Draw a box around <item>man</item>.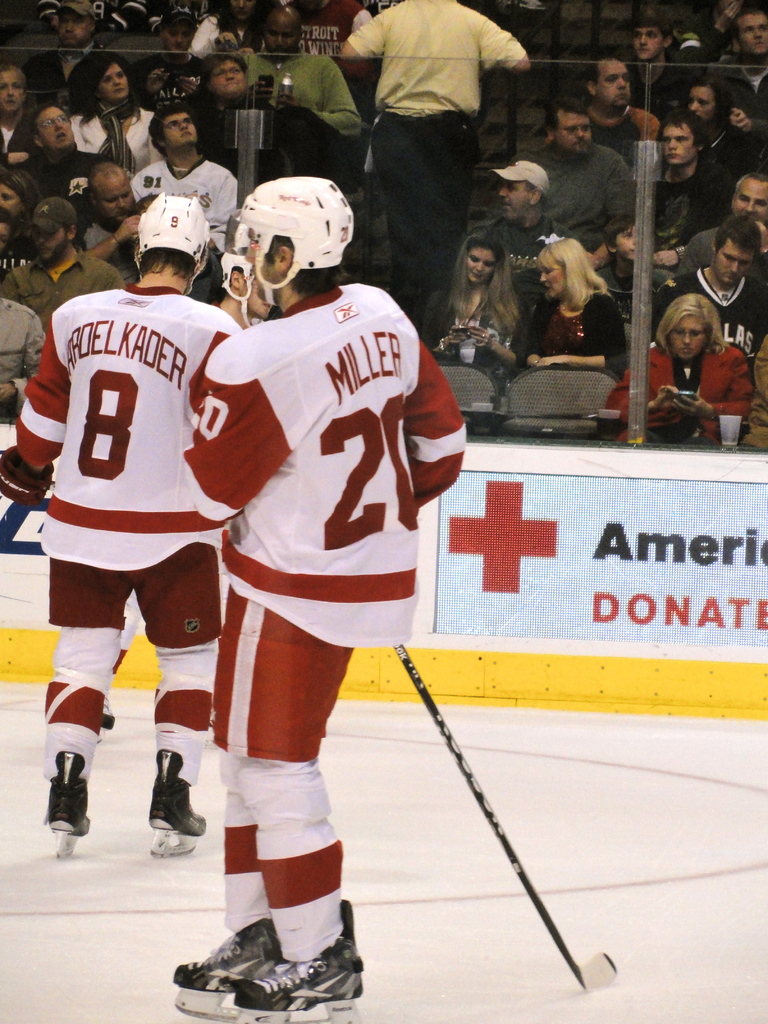
128/102/238/305.
